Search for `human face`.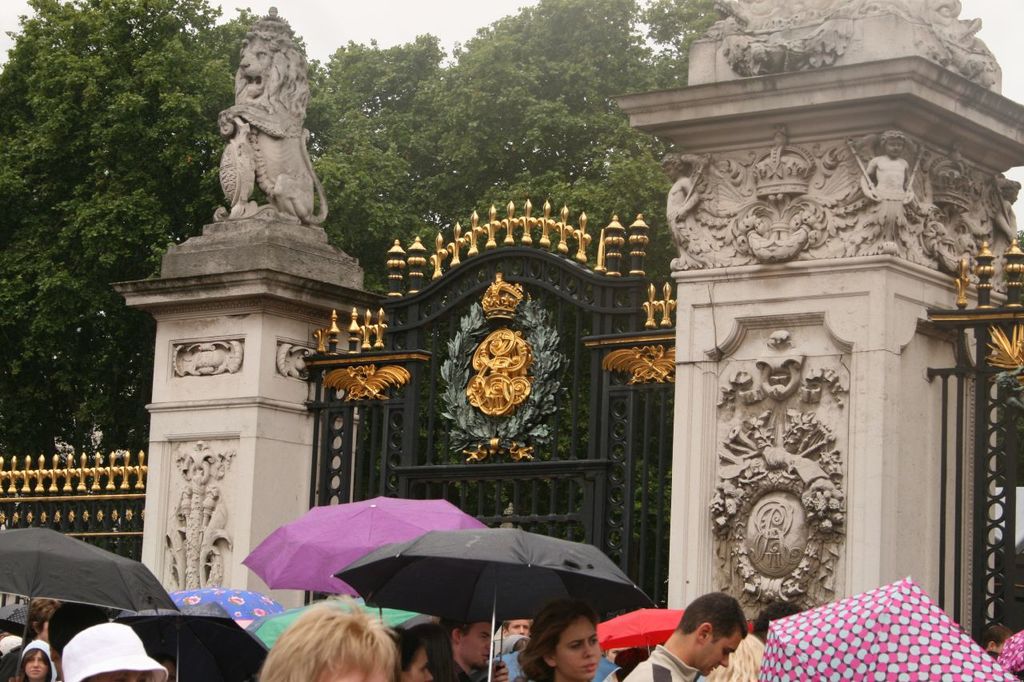
Found at BBox(554, 616, 600, 680).
